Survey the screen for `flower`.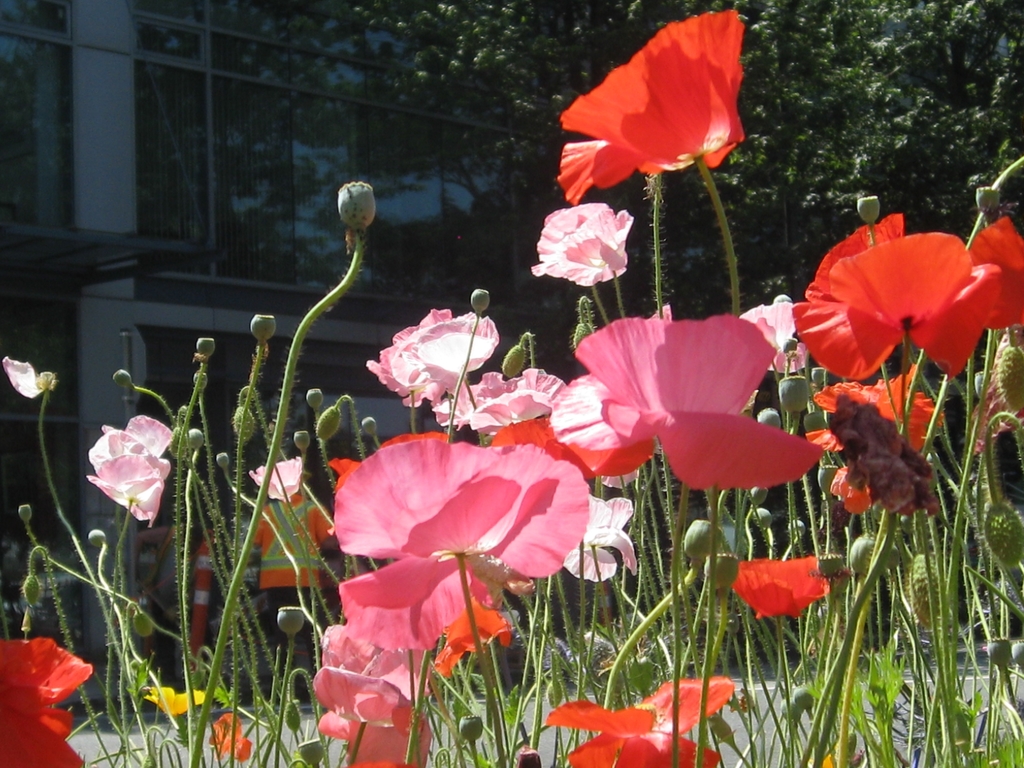
Survey found: select_region(84, 415, 174, 522).
